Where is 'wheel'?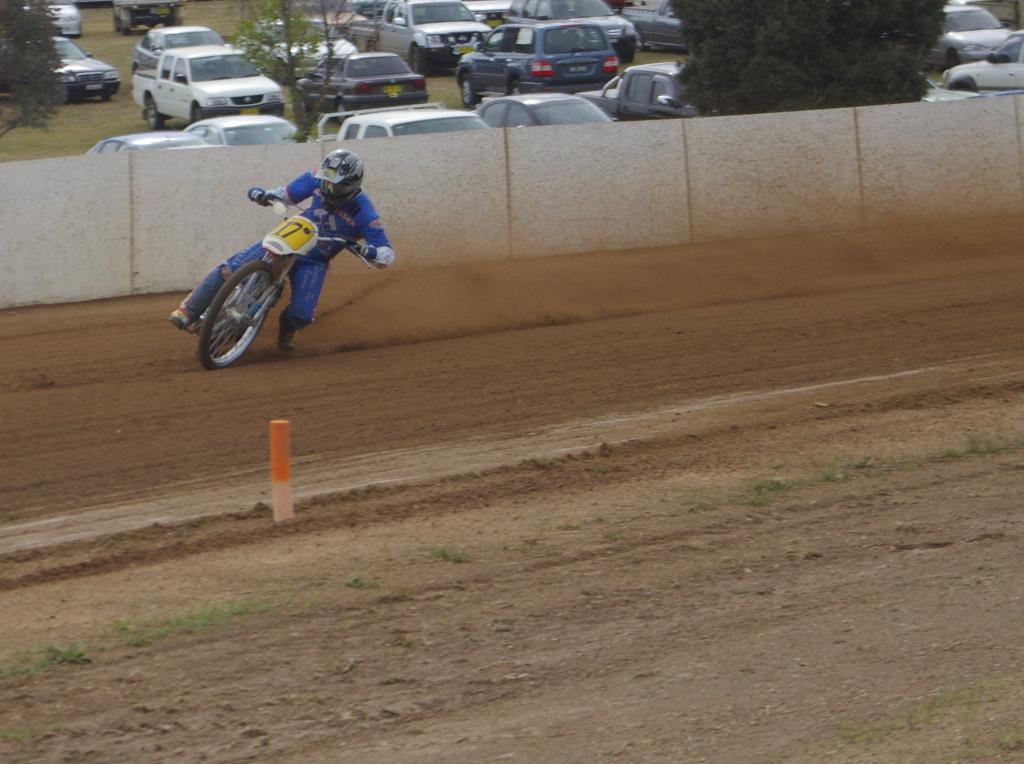
locate(191, 247, 270, 367).
